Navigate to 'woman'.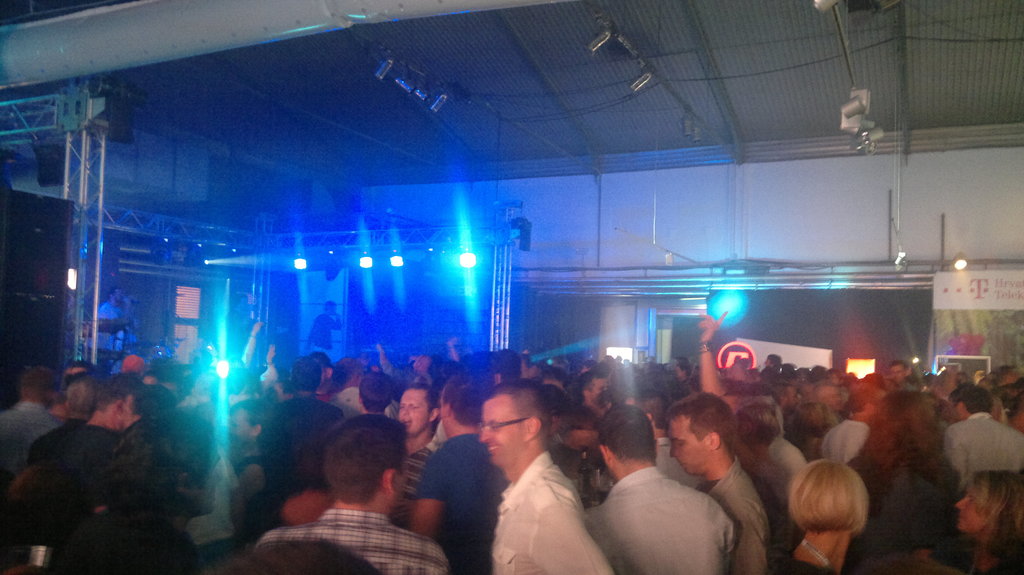
Navigation target: locate(848, 394, 950, 574).
